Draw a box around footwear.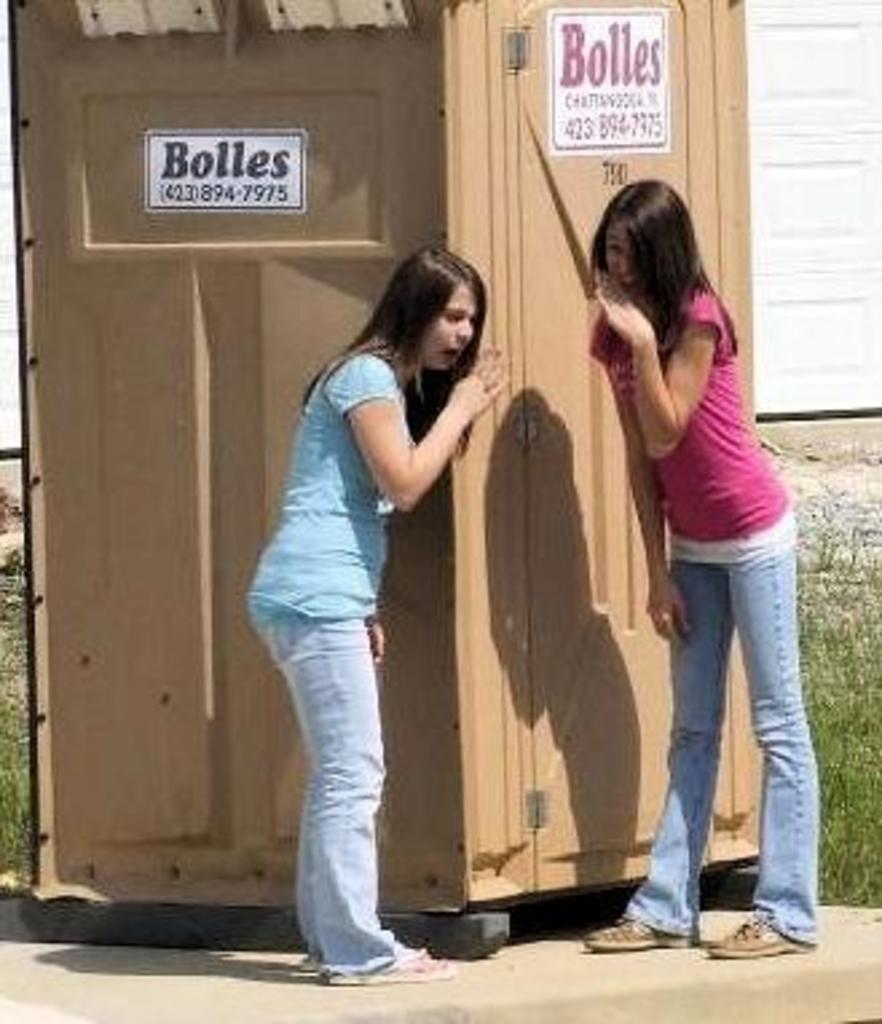
<region>702, 911, 810, 962</region>.
